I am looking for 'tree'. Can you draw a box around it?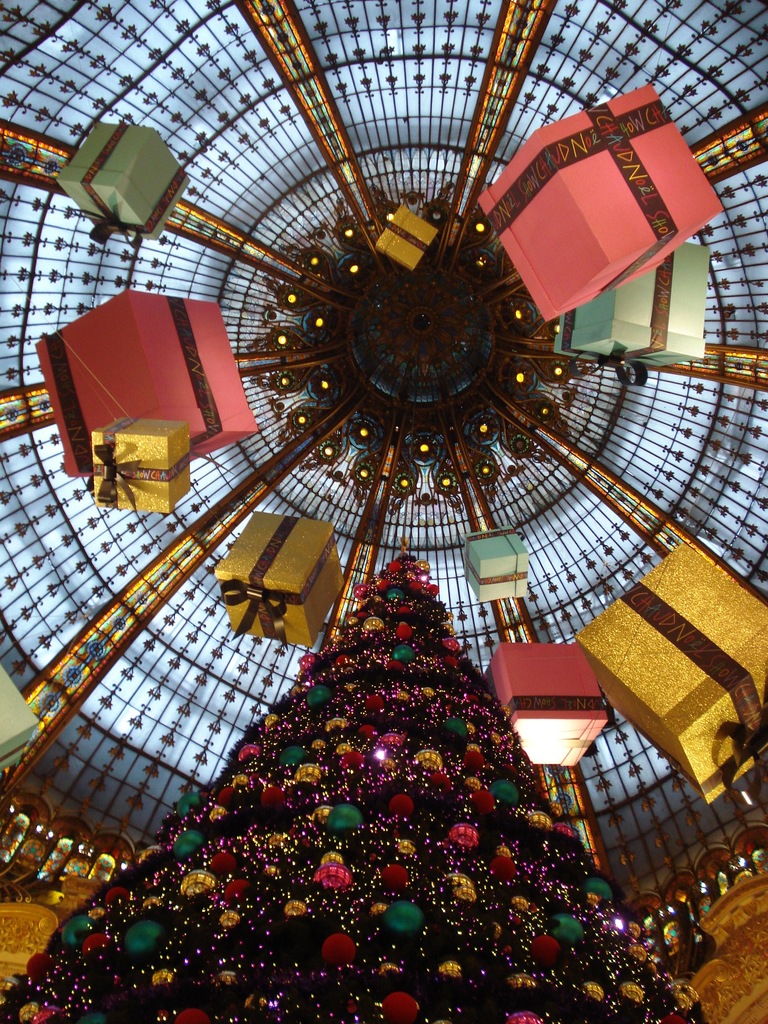
Sure, the bounding box is [51, 562, 675, 993].
